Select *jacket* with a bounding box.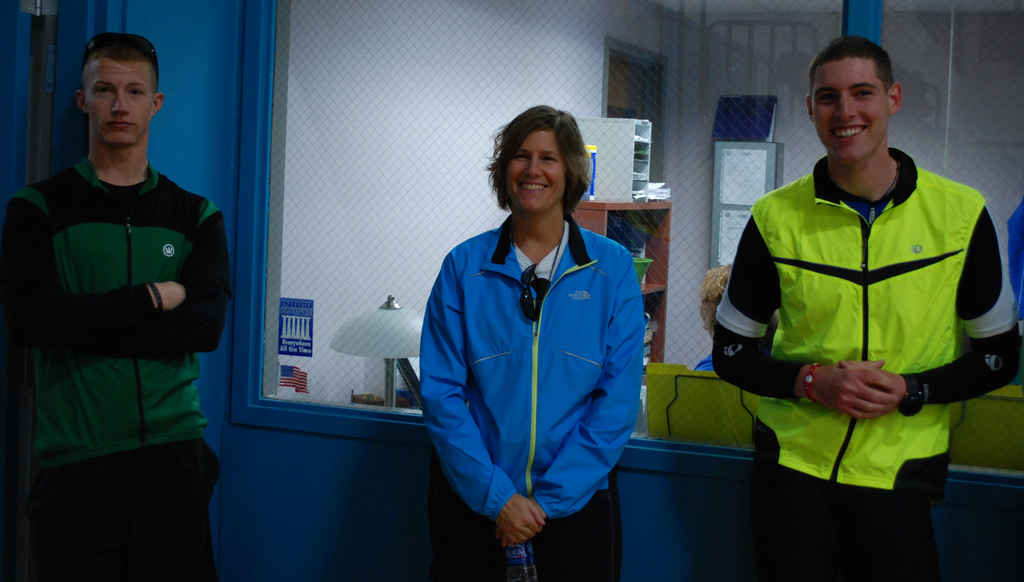
746, 149, 993, 506.
